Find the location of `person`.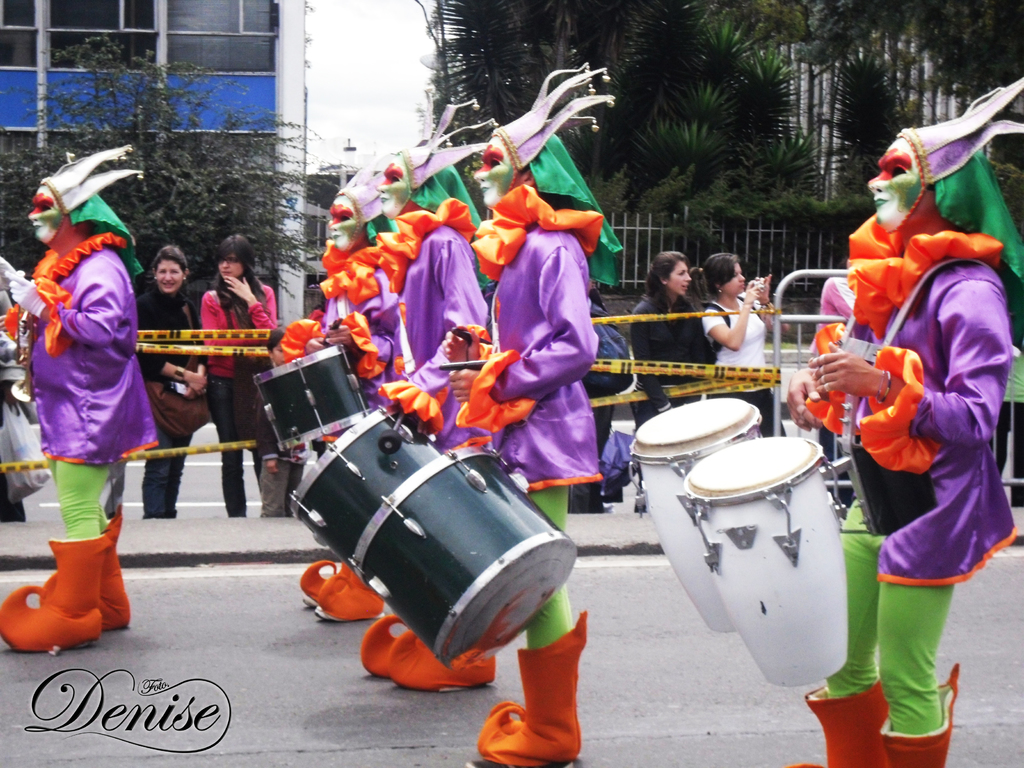
Location: 198,234,280,519.
